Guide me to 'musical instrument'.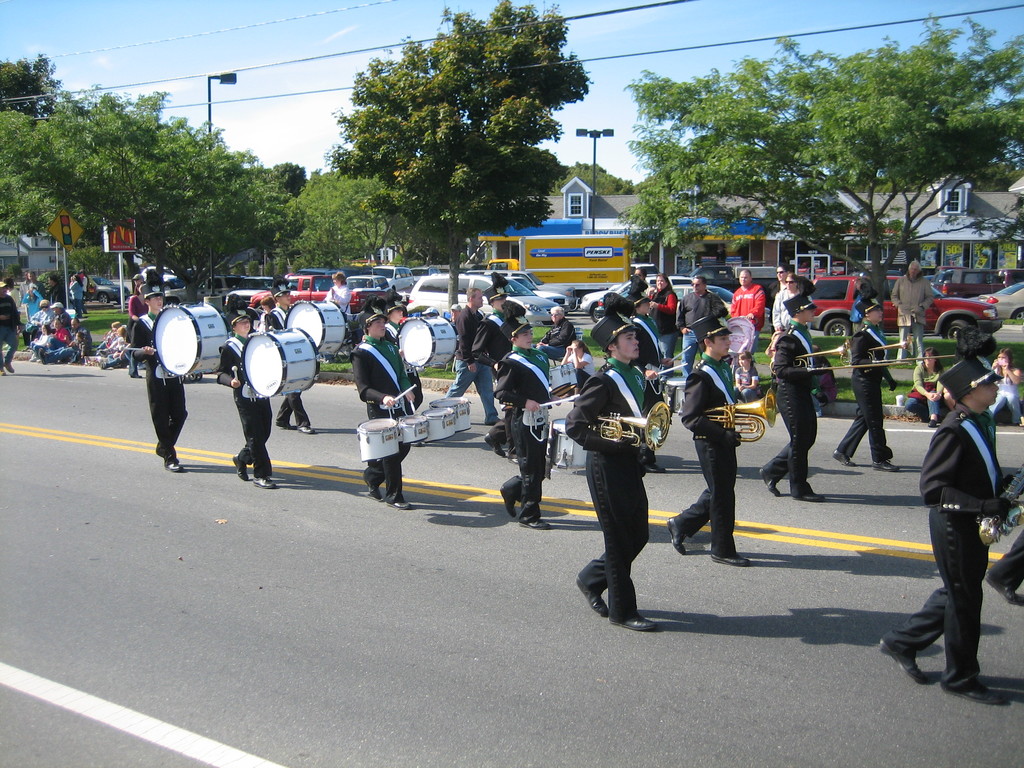
Guidance: x1=392, y1=309, x2=460, y2=372.
